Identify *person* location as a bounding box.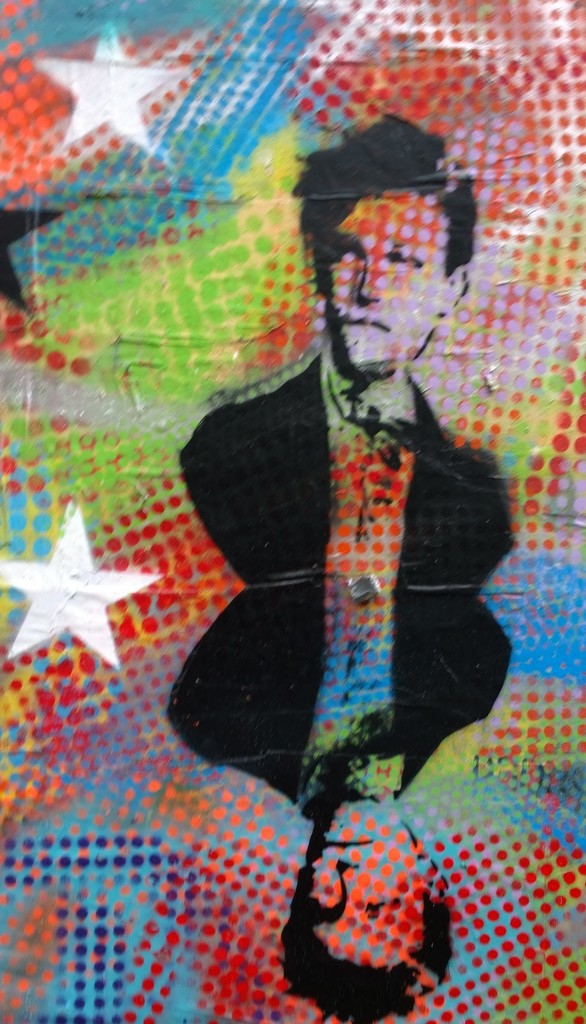
(169,92,519,593).
